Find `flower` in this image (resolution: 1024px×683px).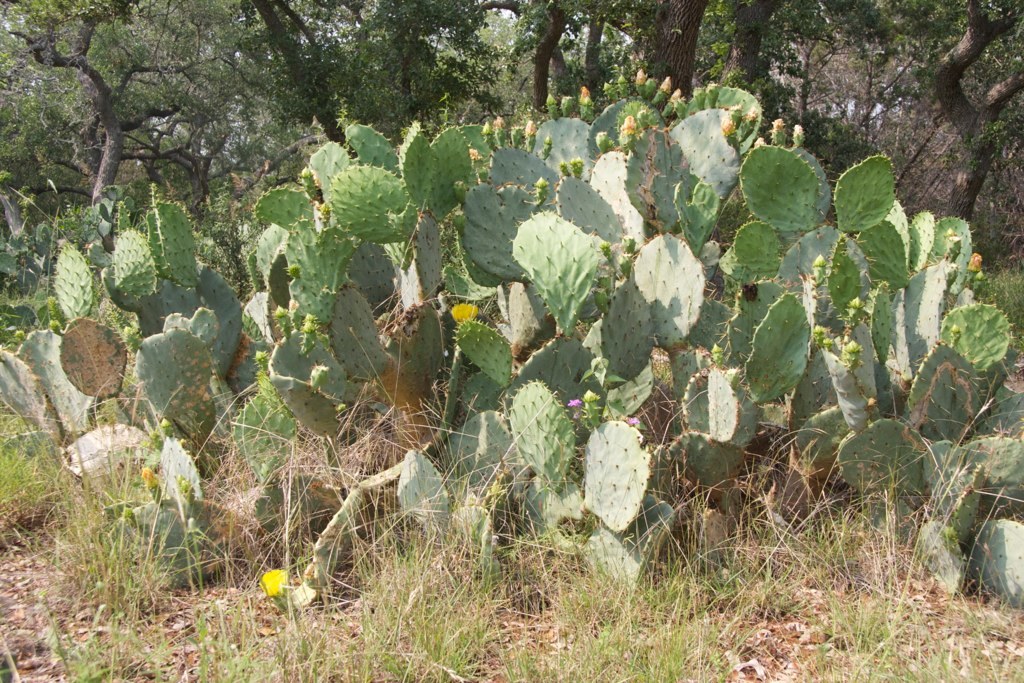
box(259, 568, 291, 598).
